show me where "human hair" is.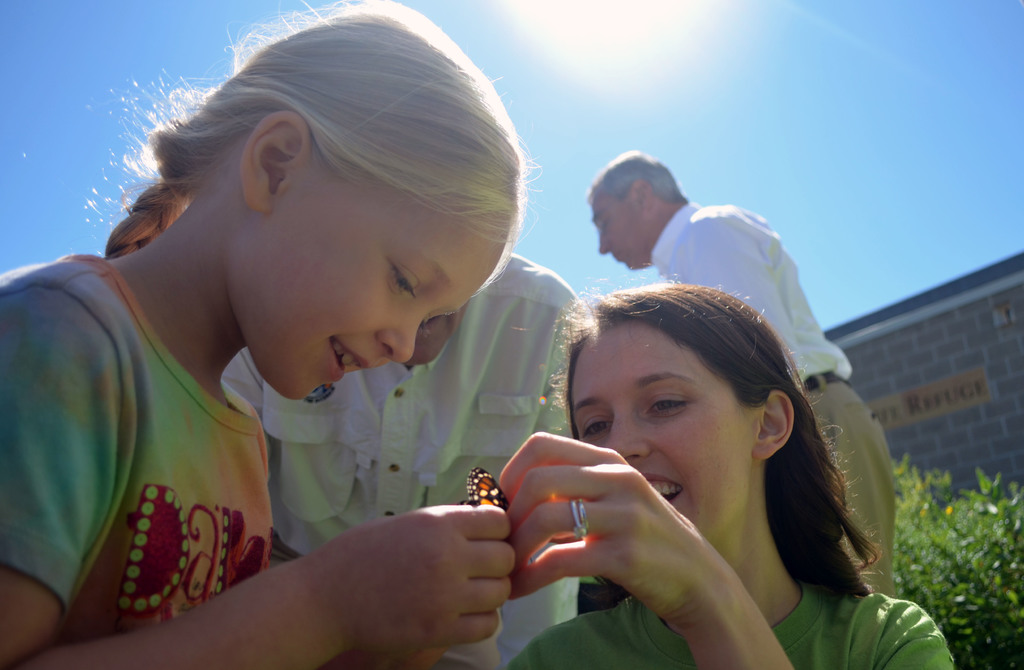
"human hair" is at detection(586, 149, 690, 204).
